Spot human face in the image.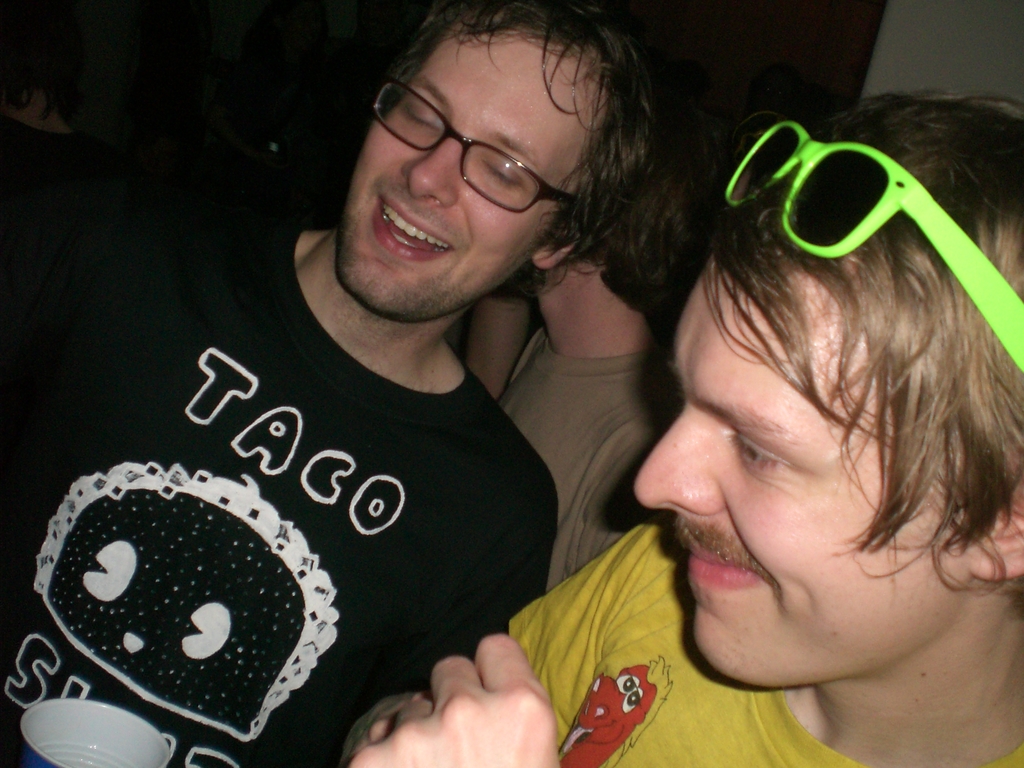
human face found at 340 24 604 317.
